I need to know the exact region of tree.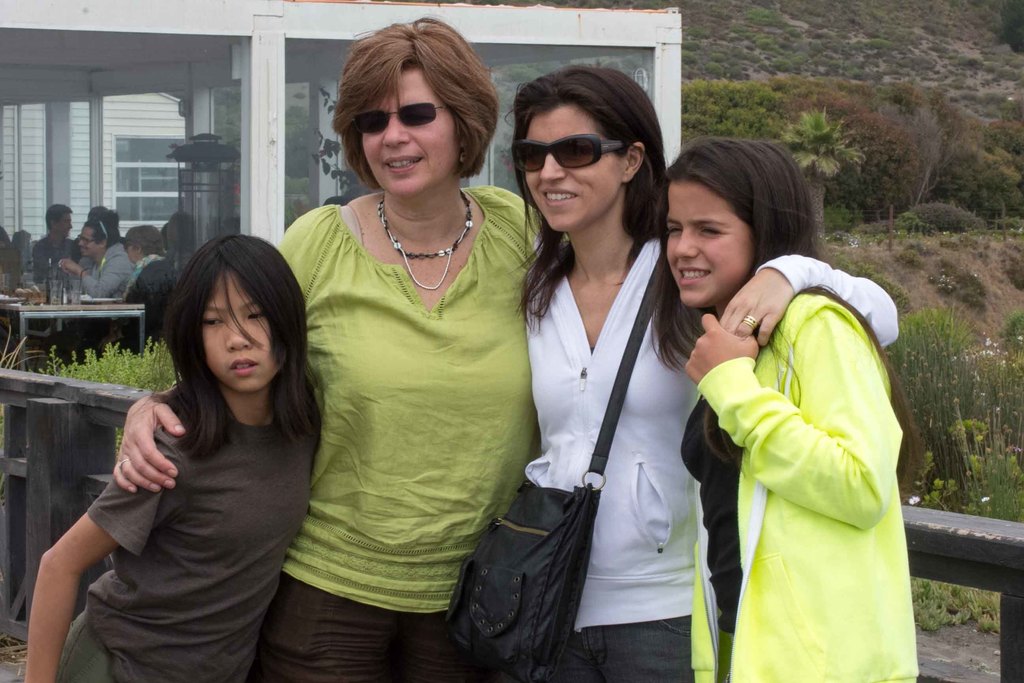
Region: Rect(904, 104, 951, 206).
